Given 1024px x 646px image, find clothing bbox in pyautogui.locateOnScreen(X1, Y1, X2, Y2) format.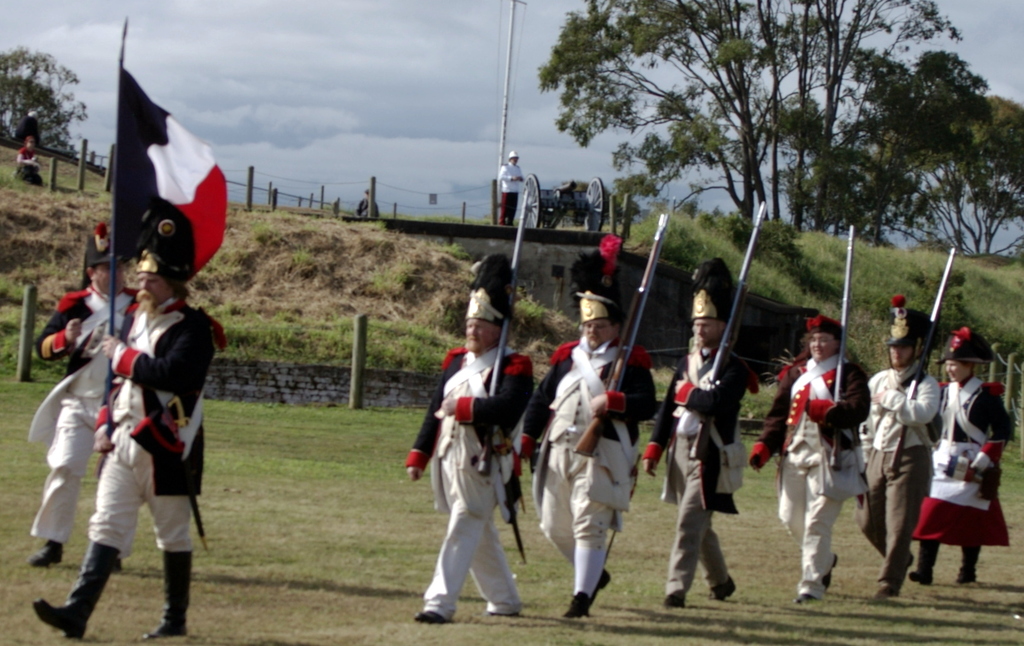
pyautogui.locateOnScreen(522, 336, 659, 564).
